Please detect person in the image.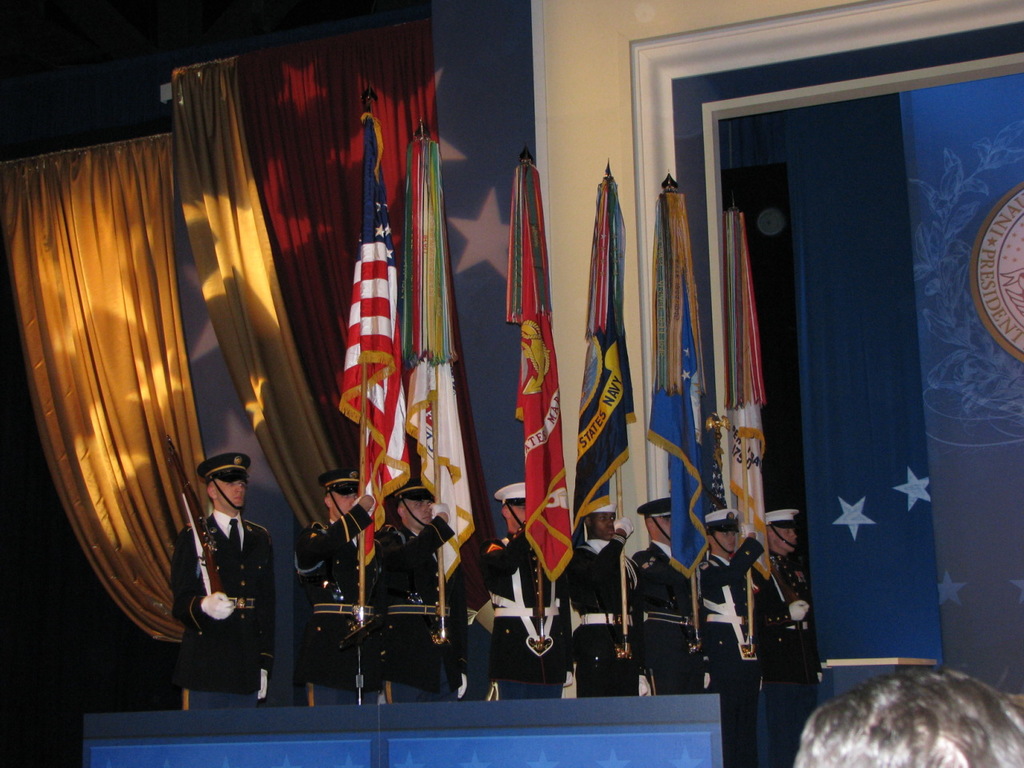
755,506,819,766.
